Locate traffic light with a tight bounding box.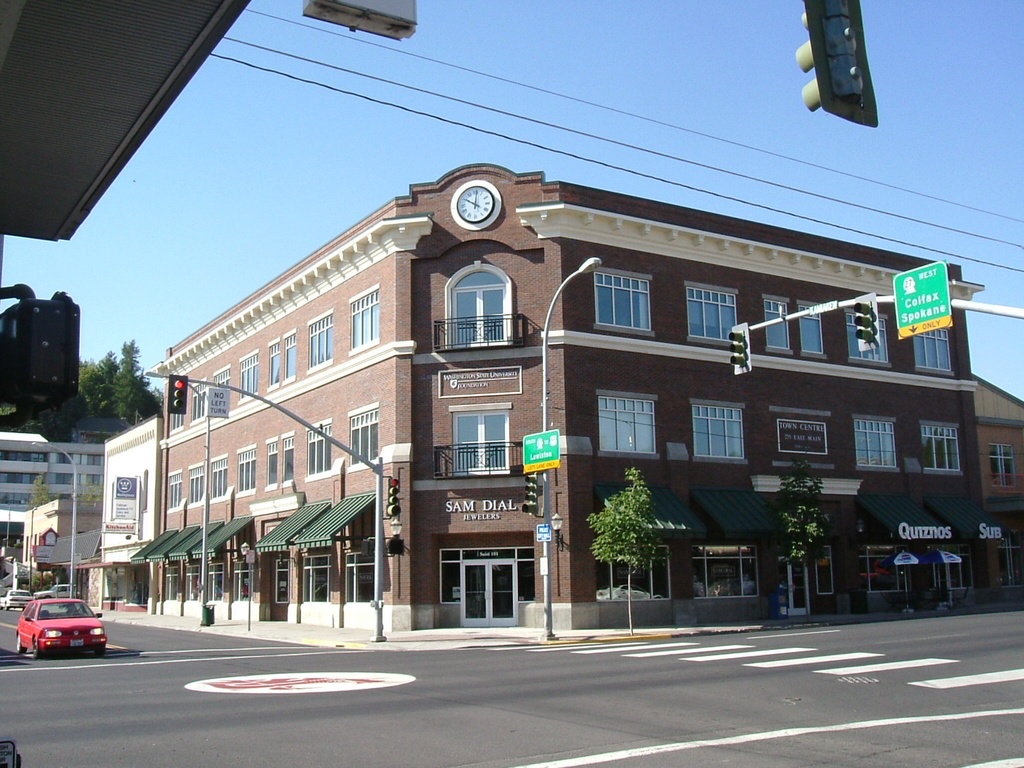
x1=387, y1=480, x2=402, y2=518.
